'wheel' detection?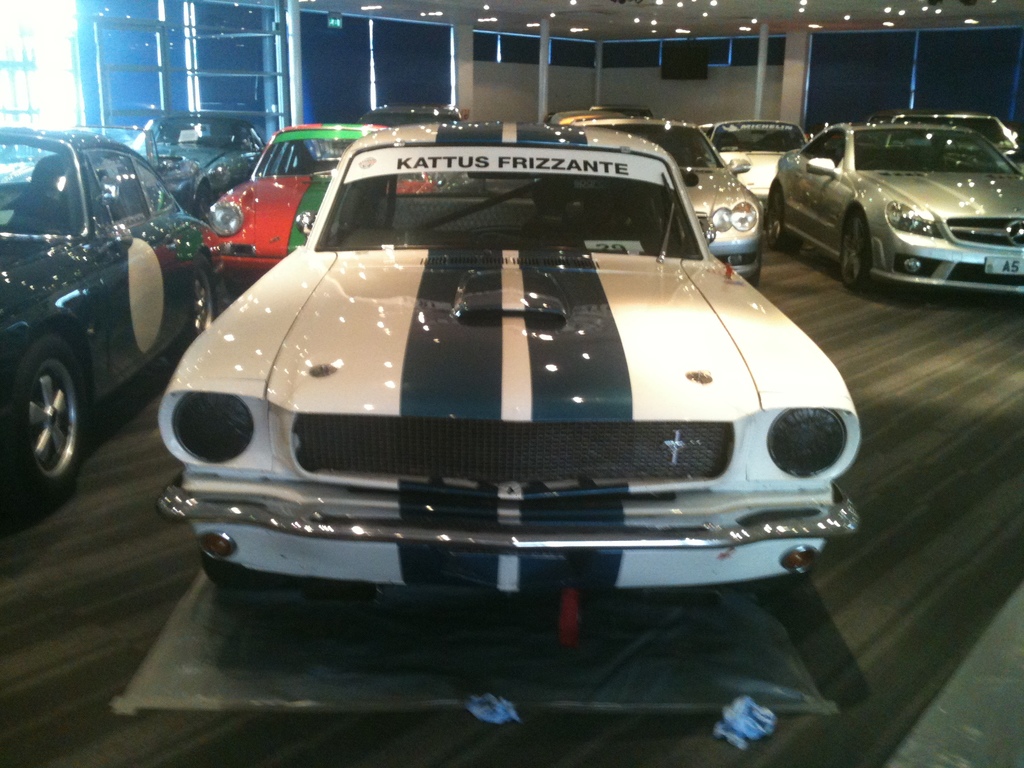
l=839, t=205, r=877, b=291
